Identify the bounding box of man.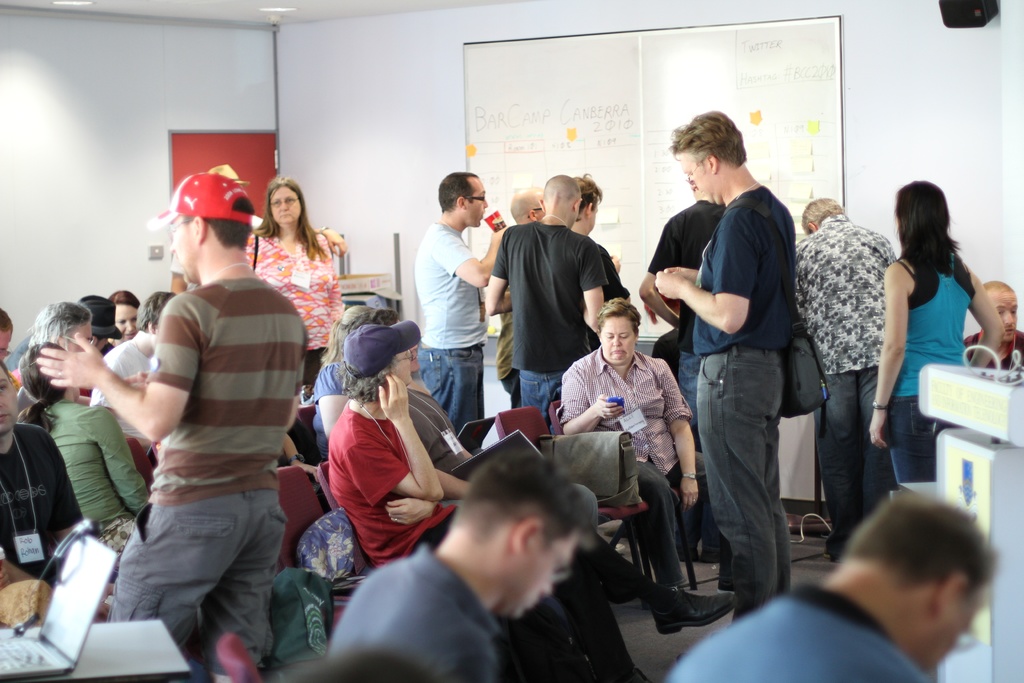
select_region(413, 168, 510, 438).
